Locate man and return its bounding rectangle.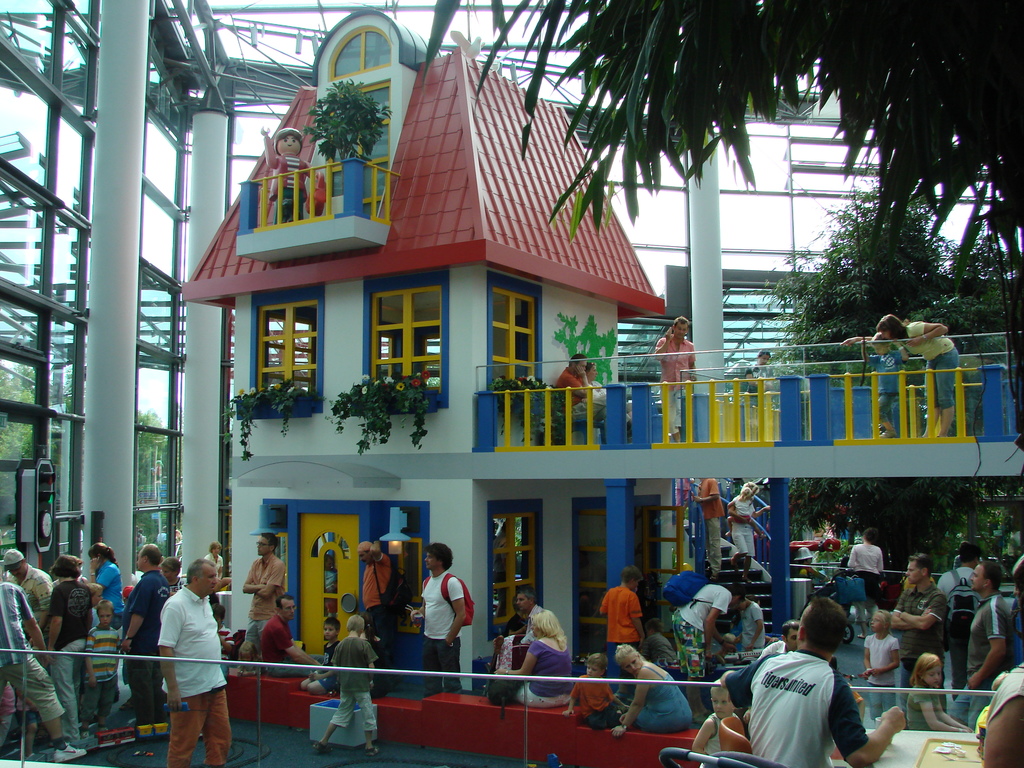
{"left": 243, "top": 534, "right": 283, "bottom": 658}.
